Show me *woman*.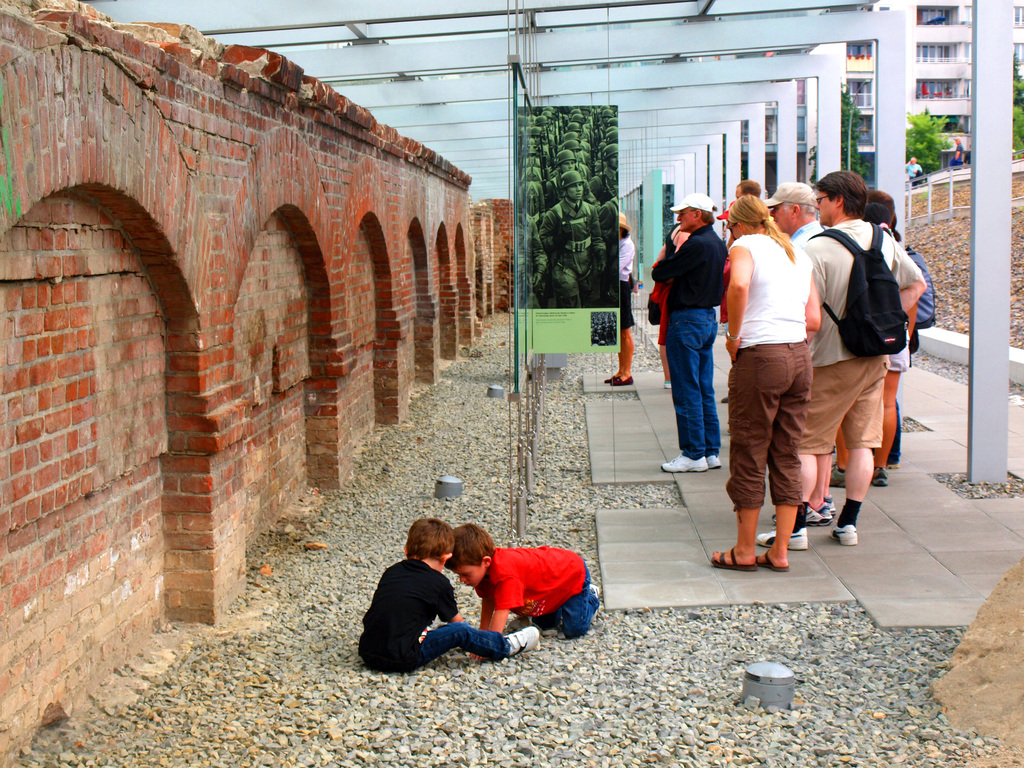
*woman* is here: box(722, 177, 851, 580).
